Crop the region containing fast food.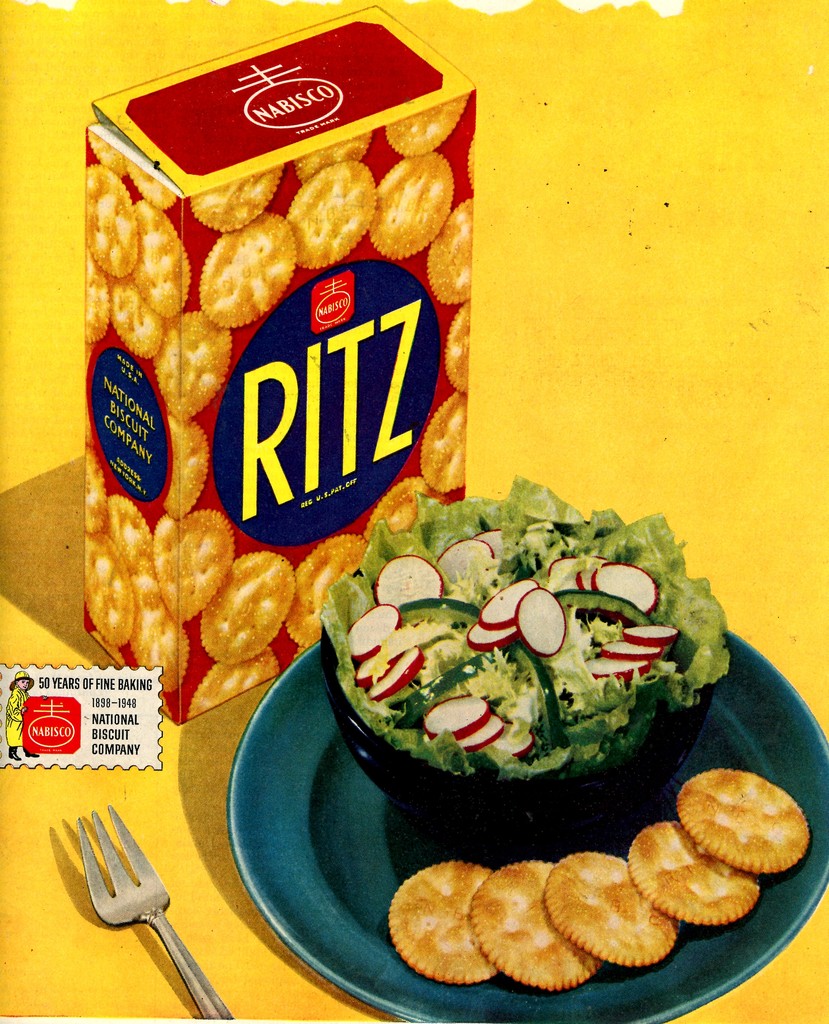
Crop region: rect(86, 89, 471, 724).
